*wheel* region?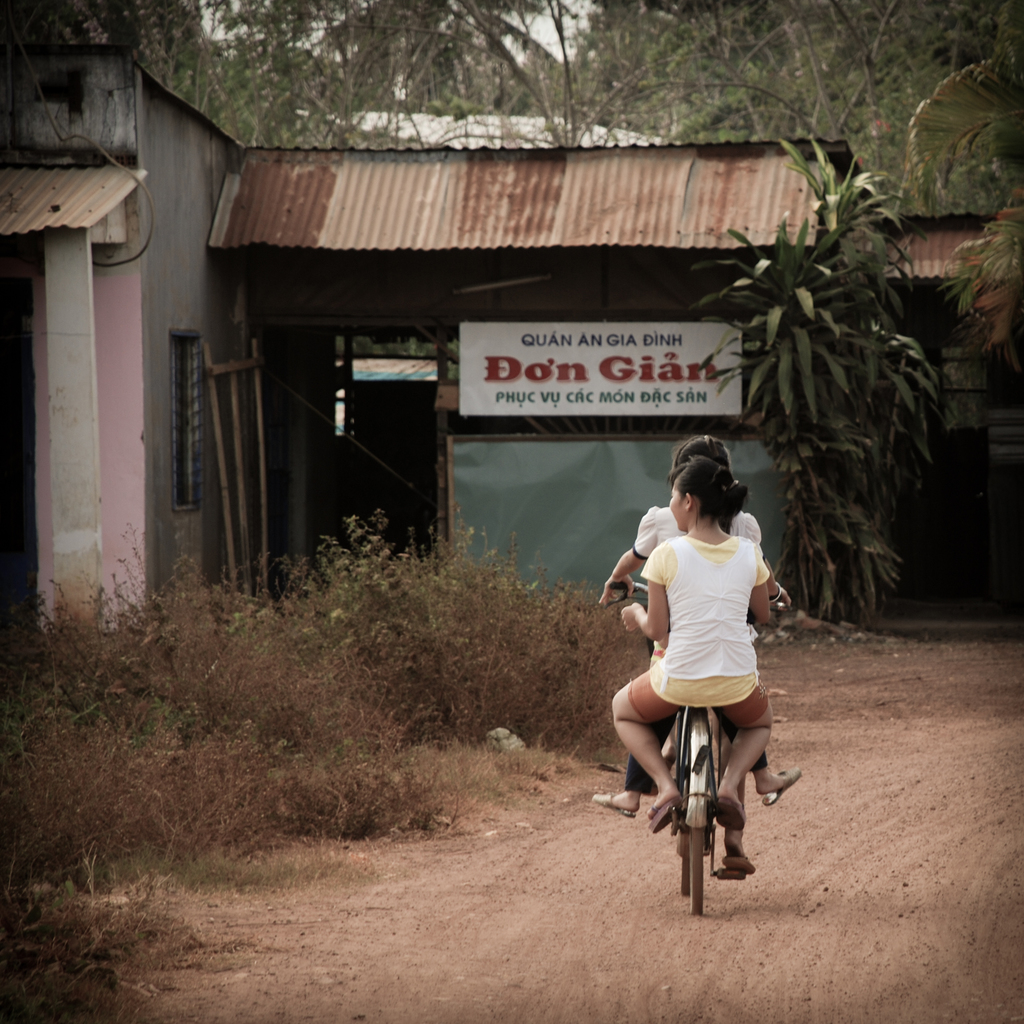
detection(689, 831, 708, 915)
